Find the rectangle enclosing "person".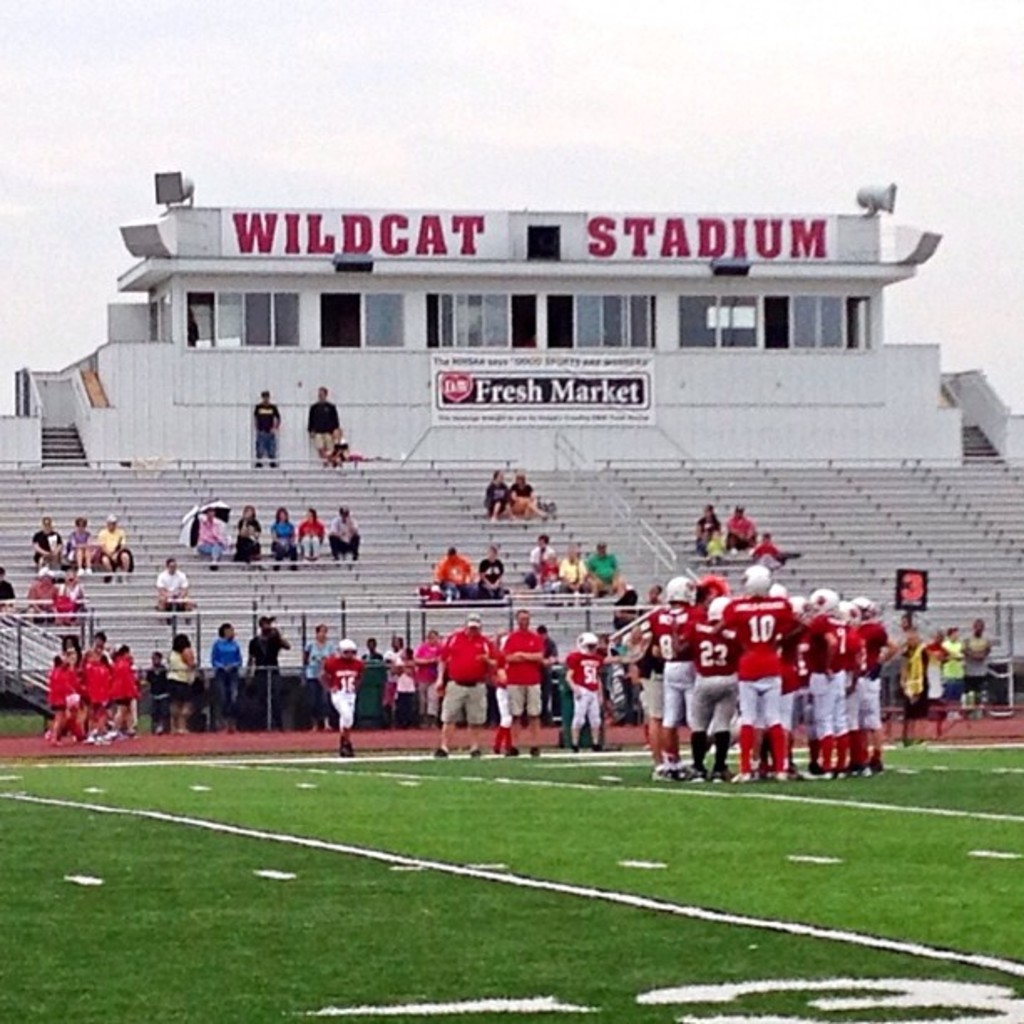
[left=90, top=514, right=129, bottom=577].
